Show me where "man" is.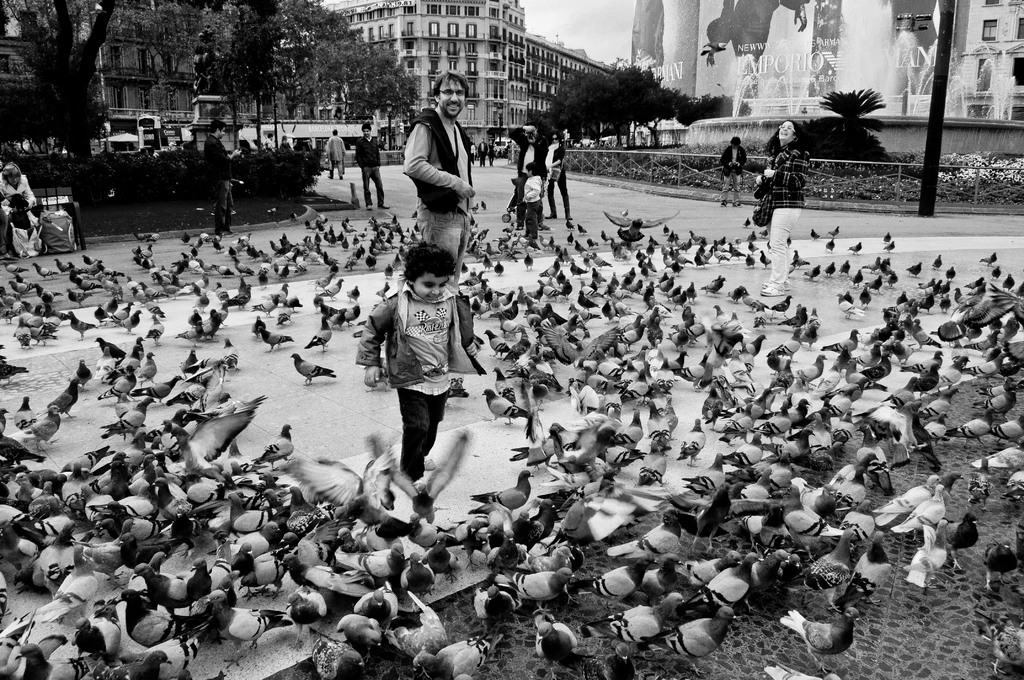
"man" is at 505 119 544 211.
